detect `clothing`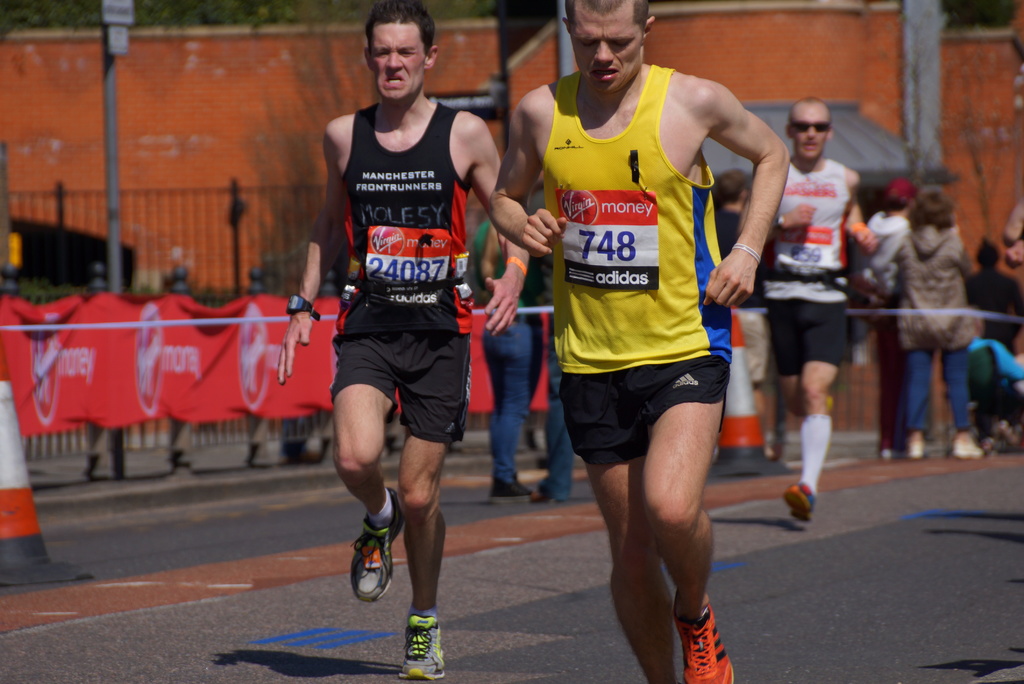
bbox=[329, 98, 474, 446]
